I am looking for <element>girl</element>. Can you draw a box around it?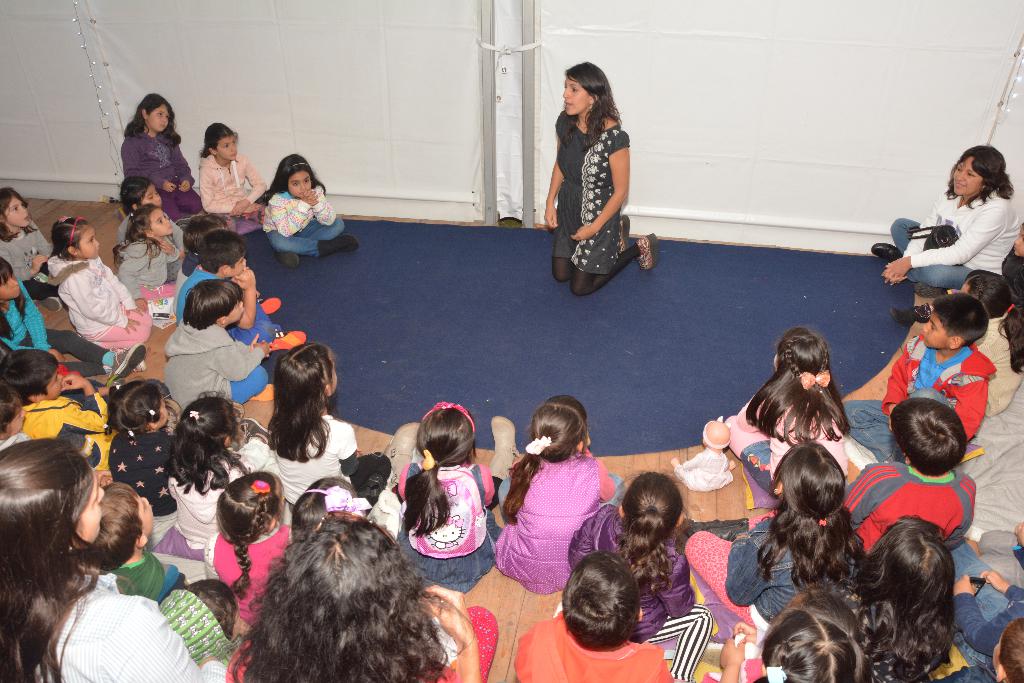
Sure, the bounding box is (223, 507, 486, 681).
